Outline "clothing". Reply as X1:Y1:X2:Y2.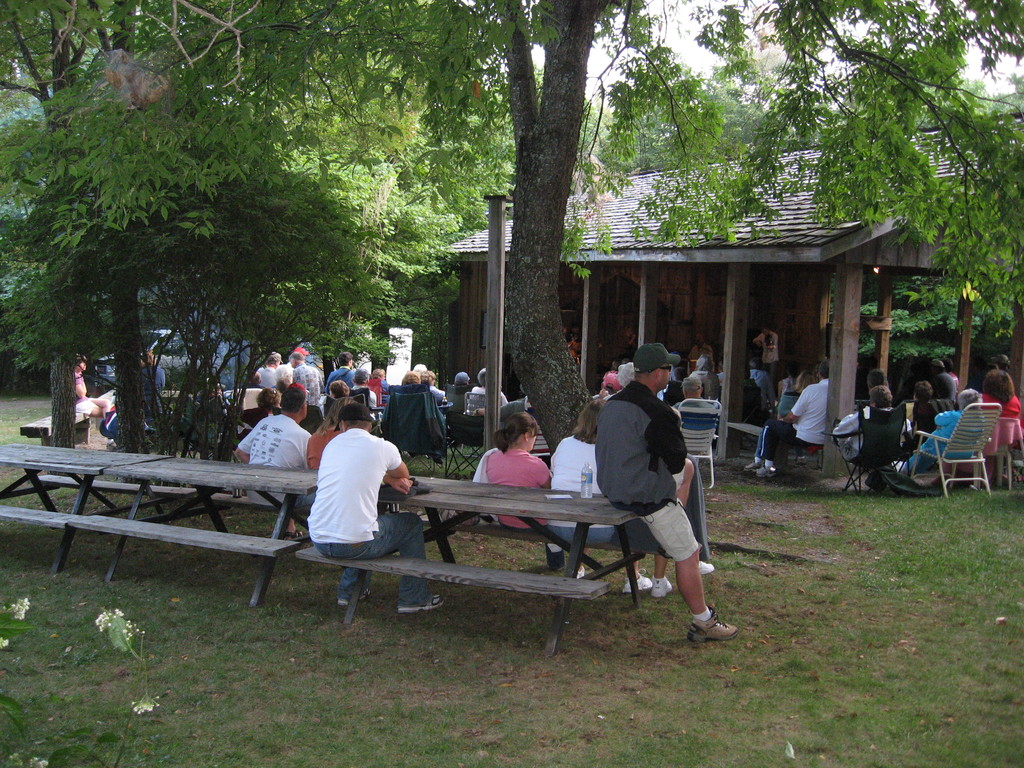
102:409:123:452.
